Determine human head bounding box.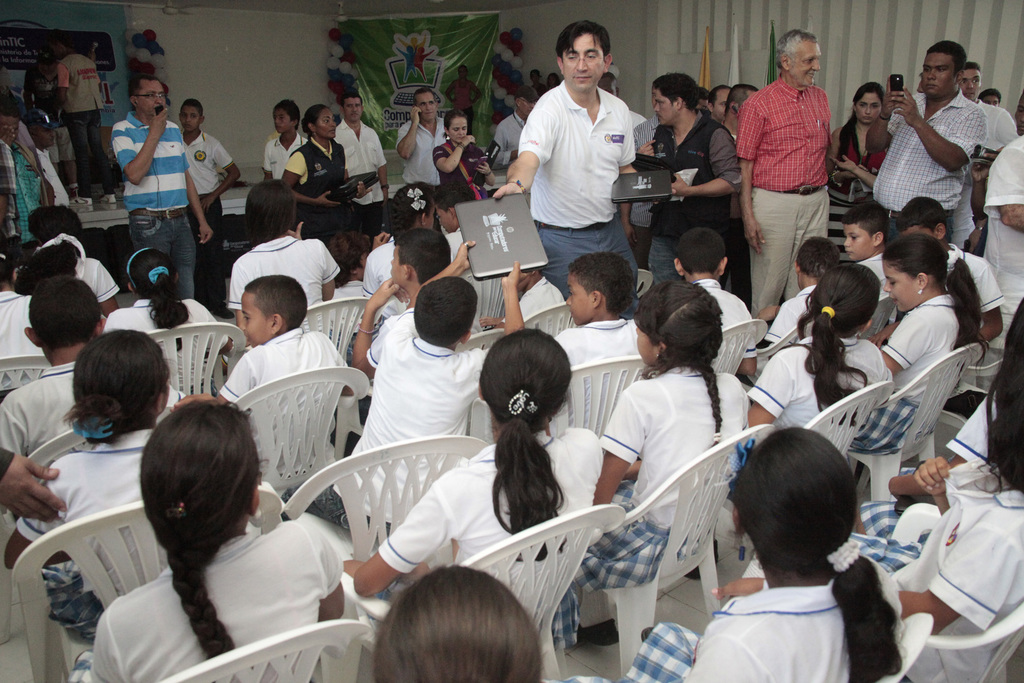
Determined: box(776, 28, 824, 86).
